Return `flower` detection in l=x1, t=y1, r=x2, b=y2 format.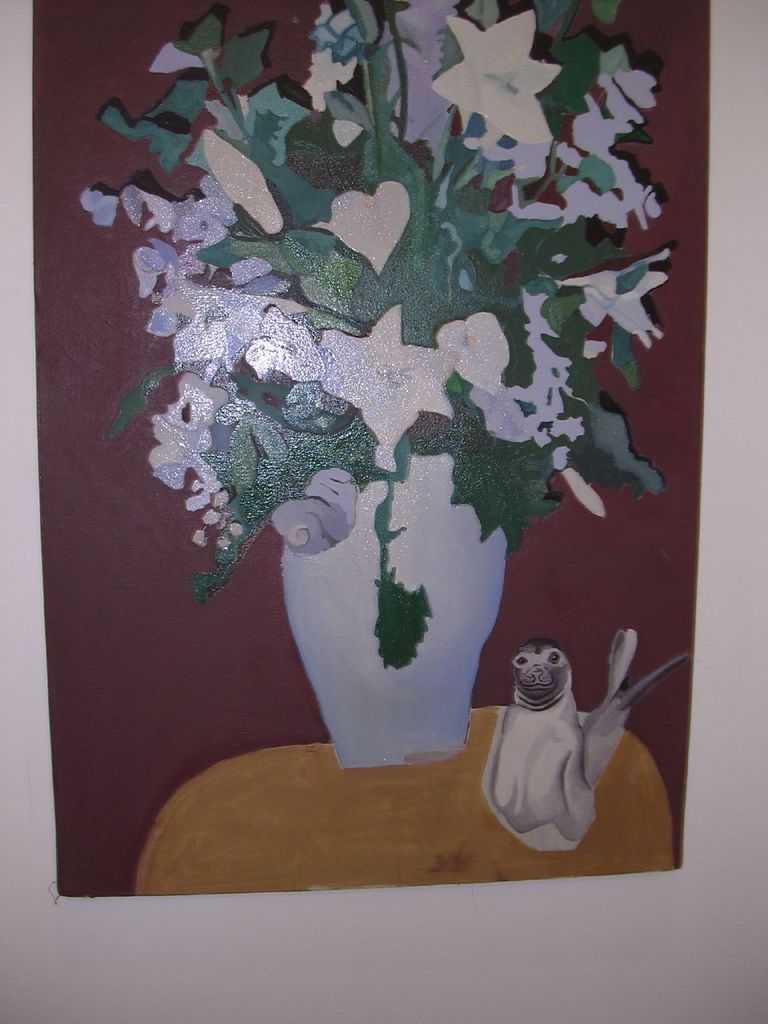
l=422, t=7, r=576, b=139.
